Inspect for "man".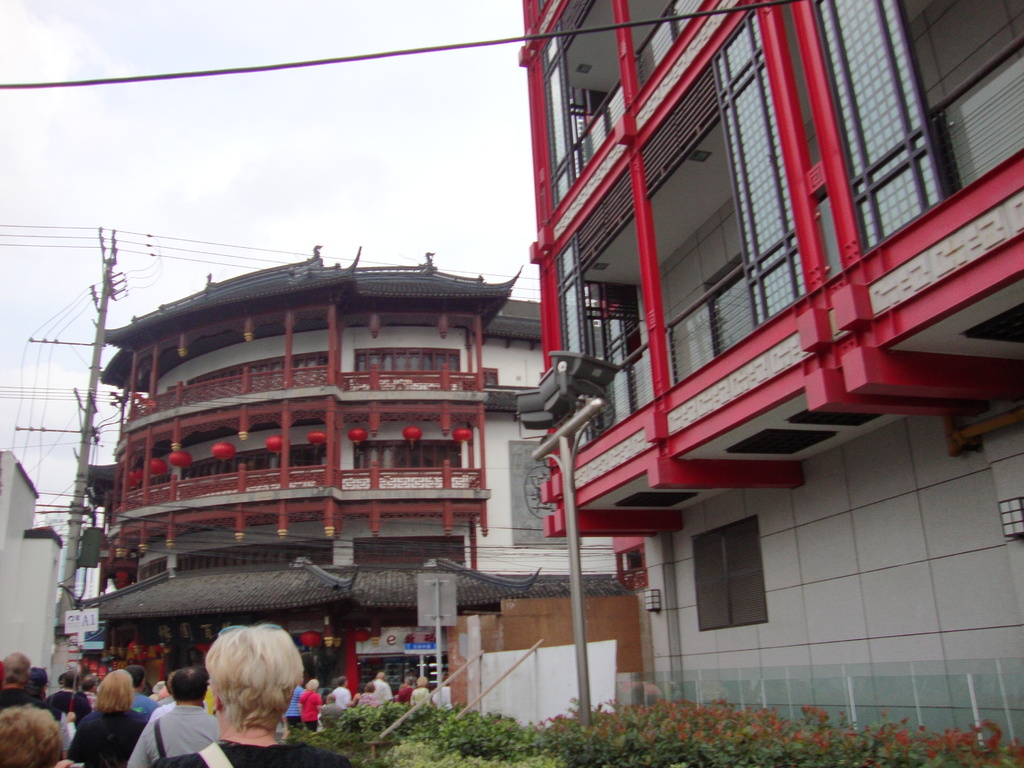
Inspection: [left=123, top=665, right=219, bottom=767].
